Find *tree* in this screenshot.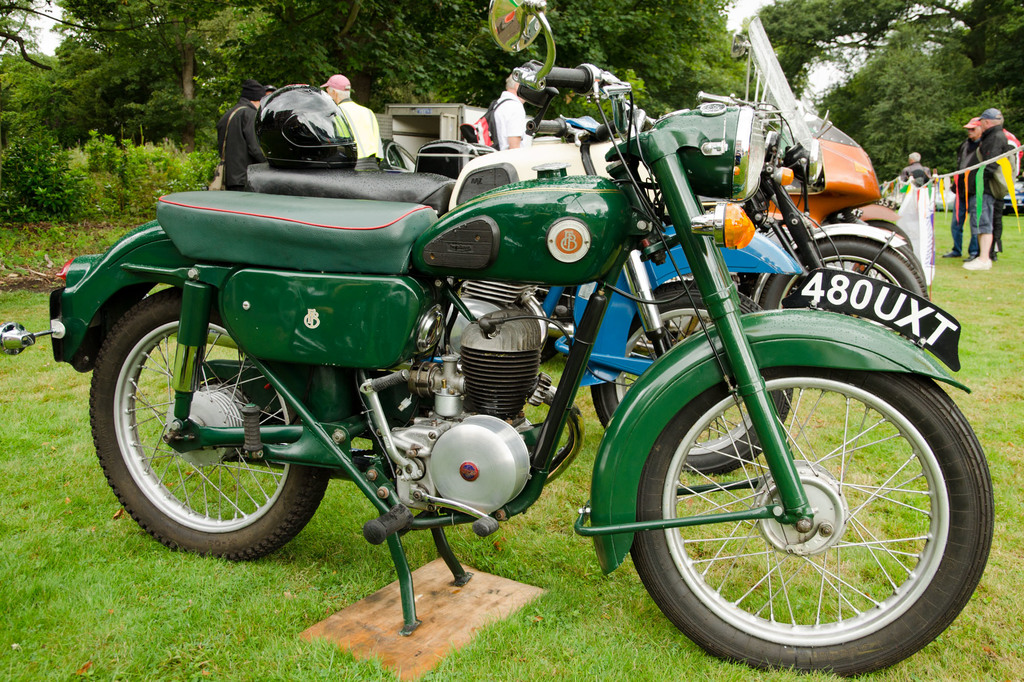
The bounding box for *tree* is <bbox>49, 0, 234, 157</bbox>.
